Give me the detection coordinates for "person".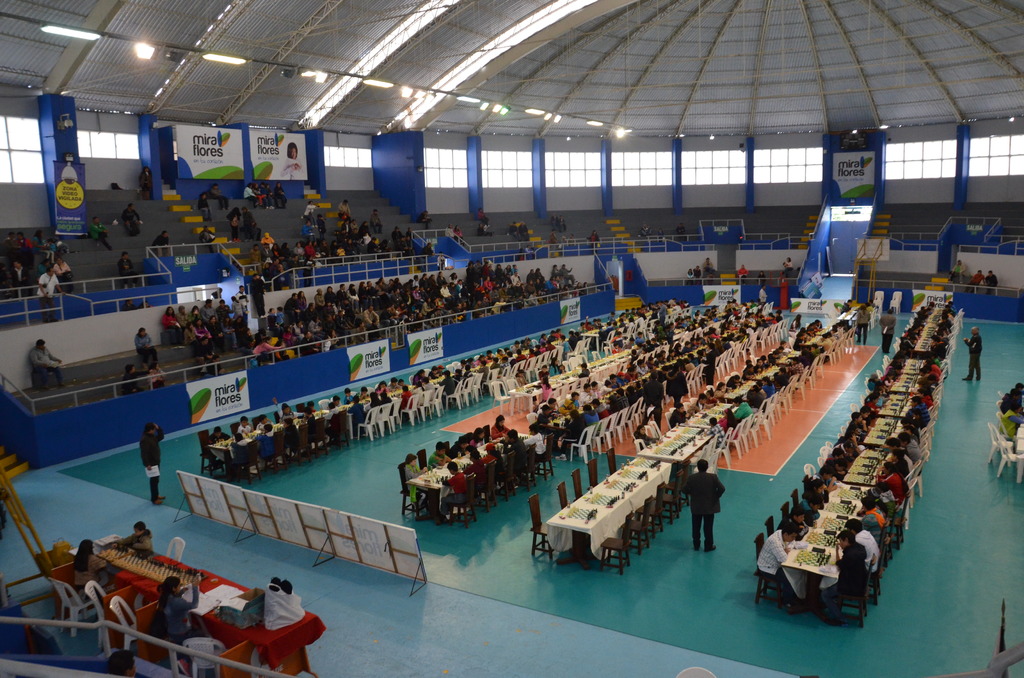
pyautogui.locateOnScreen(964, 270, 986, 294).
